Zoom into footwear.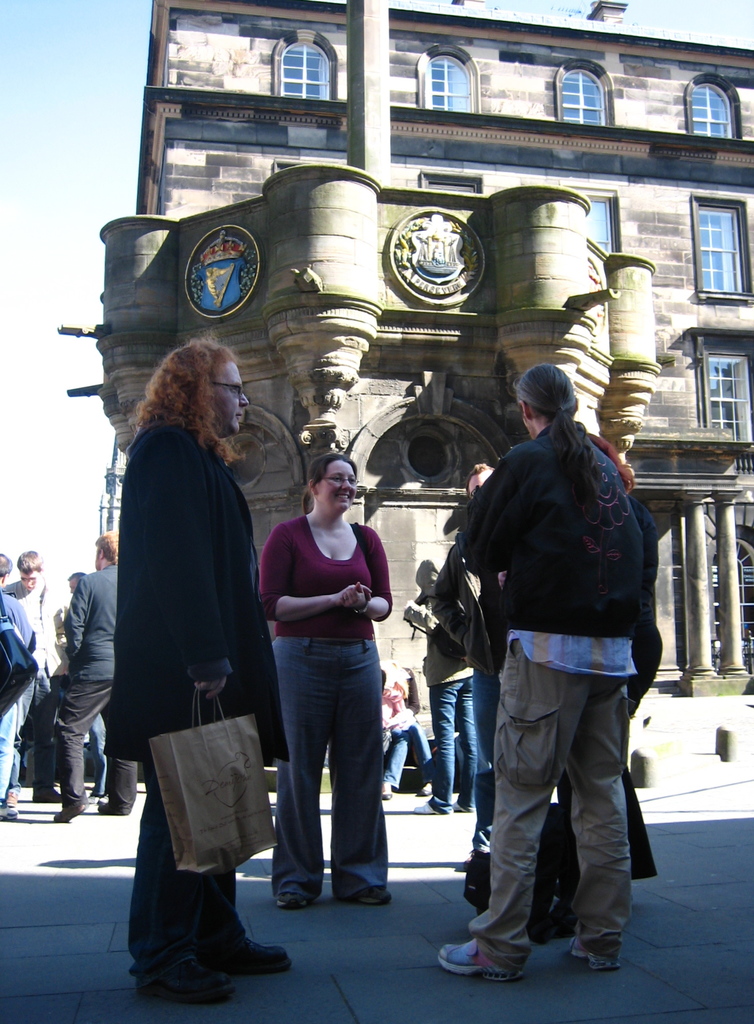
Zoom target: l=572, t=934, r=621, b=970.
